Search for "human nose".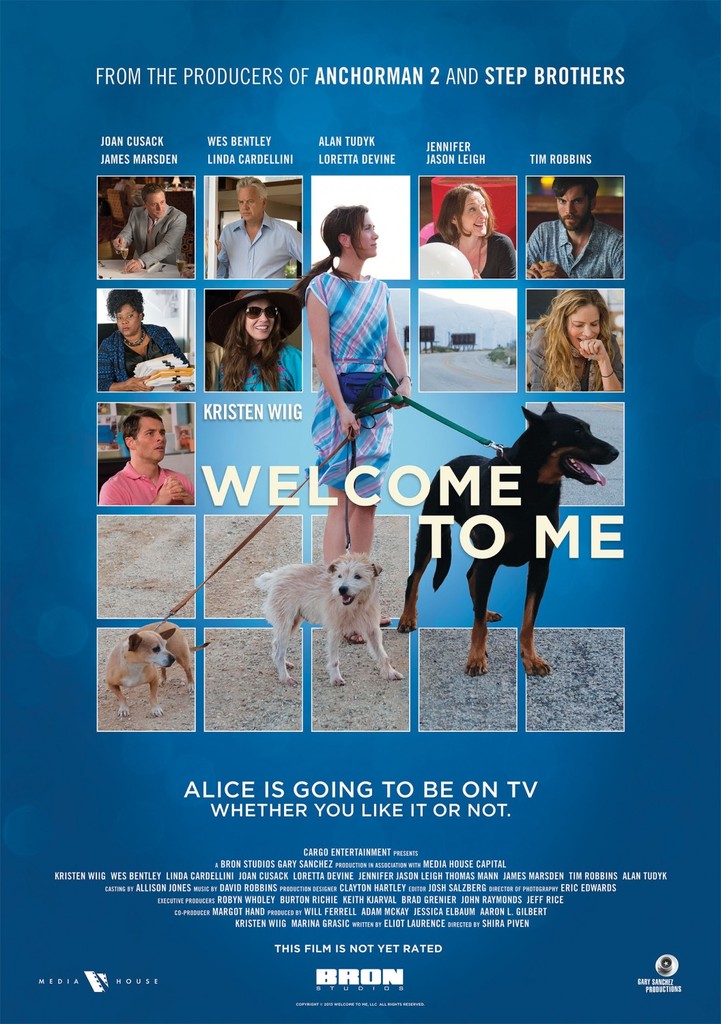
Found at x1=581, y1=324, x2=593, y2=335.
